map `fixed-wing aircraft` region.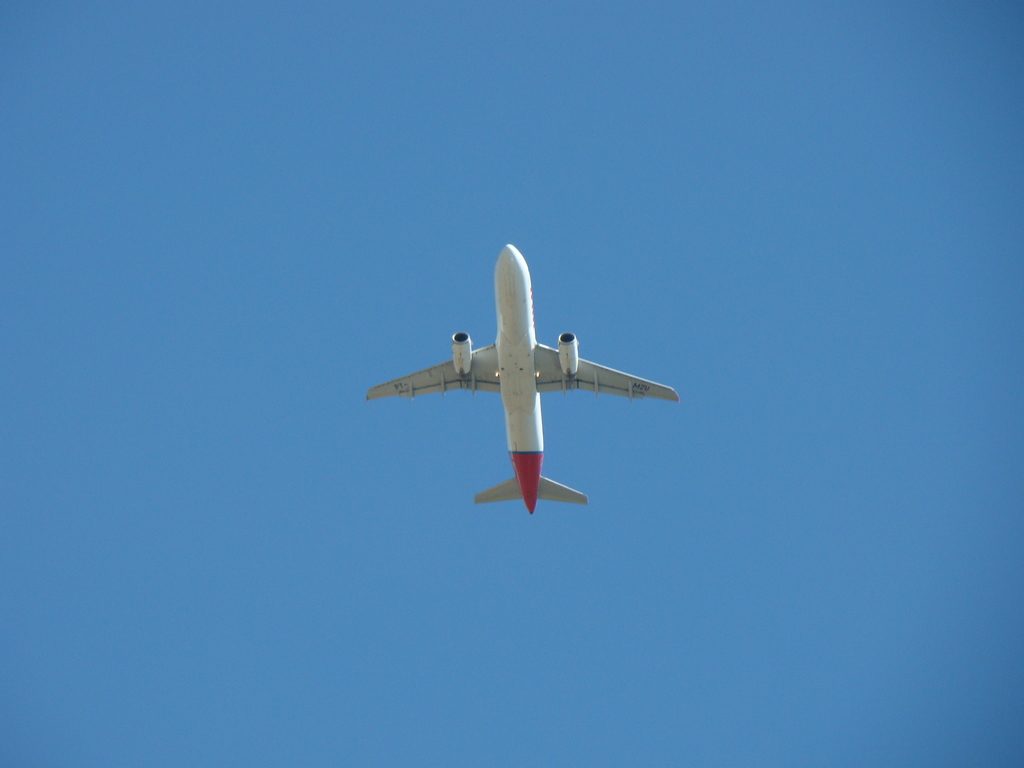
Mapped to {"left": 367, "top": 243, "right": 680, "bottom": 509}.
